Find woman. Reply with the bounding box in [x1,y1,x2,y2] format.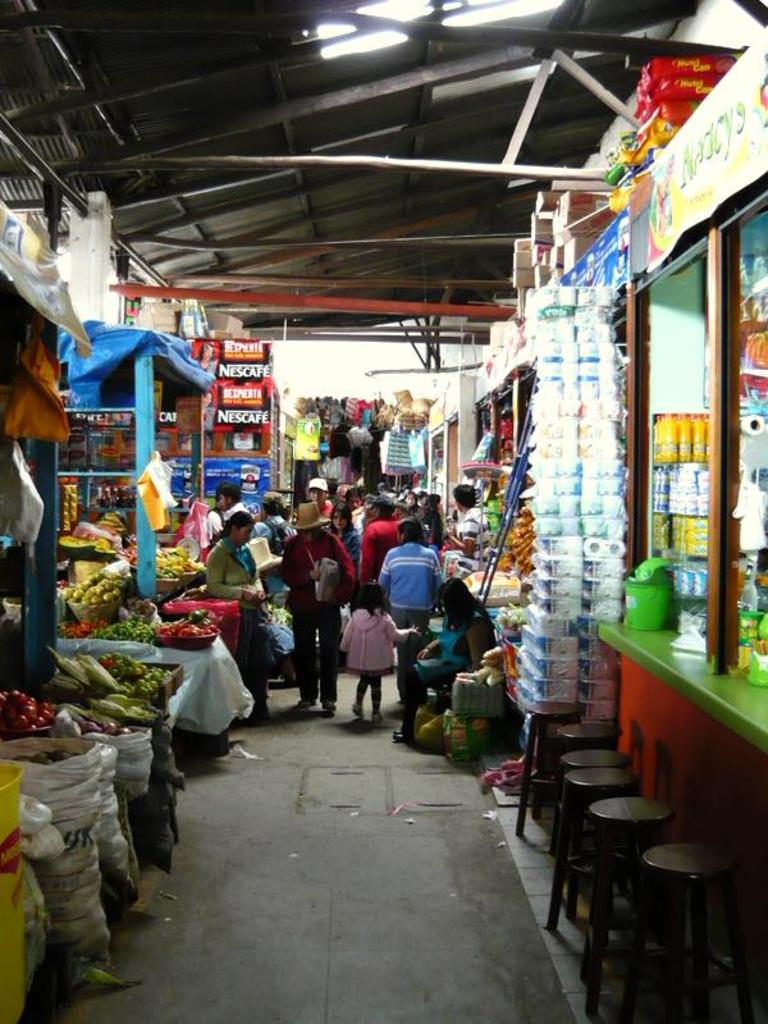
[337,582,430,726].
